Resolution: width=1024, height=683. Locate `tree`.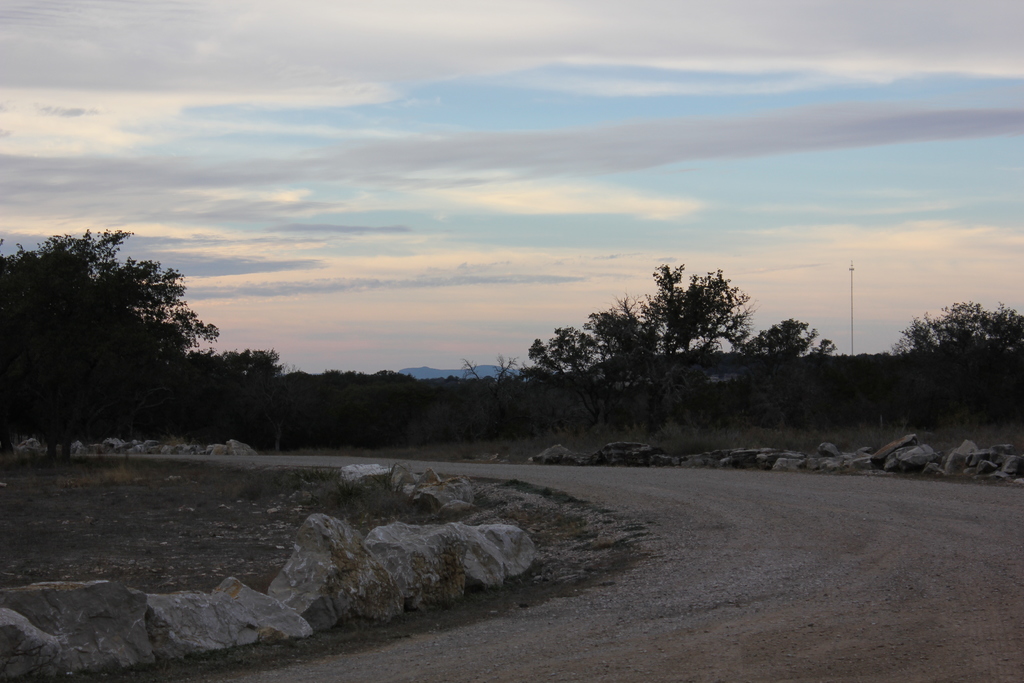
bbox(309, 366, 346, 445).
